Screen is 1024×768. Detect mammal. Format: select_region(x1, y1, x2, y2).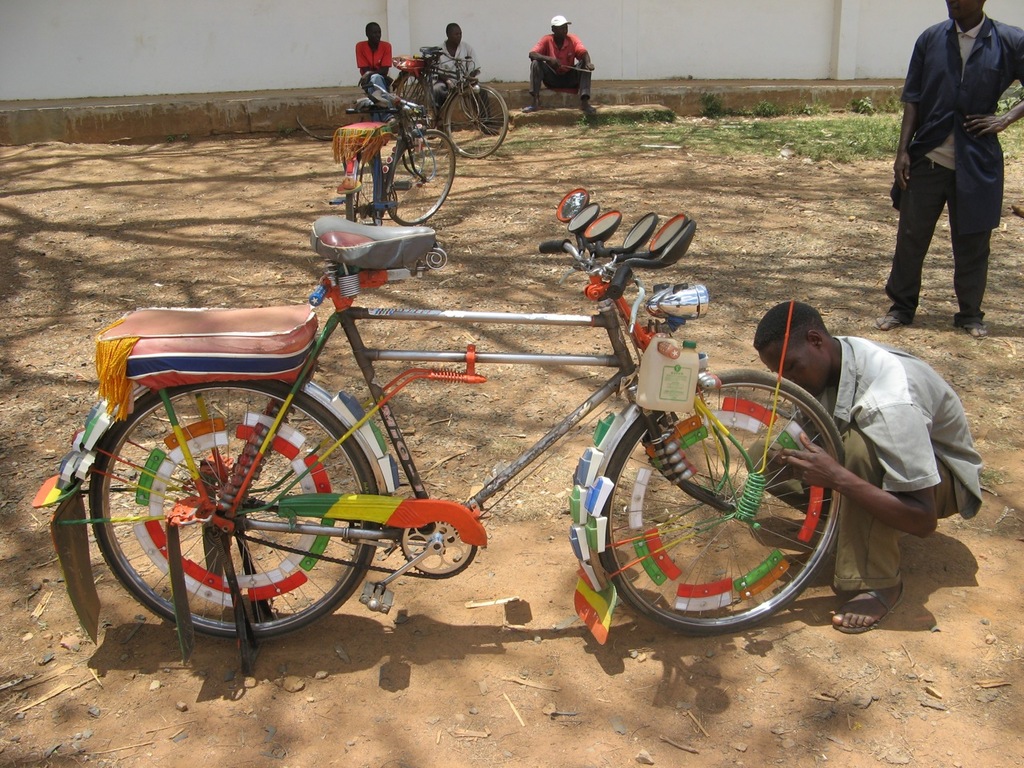
select_region(437, 21, 493, 126).
